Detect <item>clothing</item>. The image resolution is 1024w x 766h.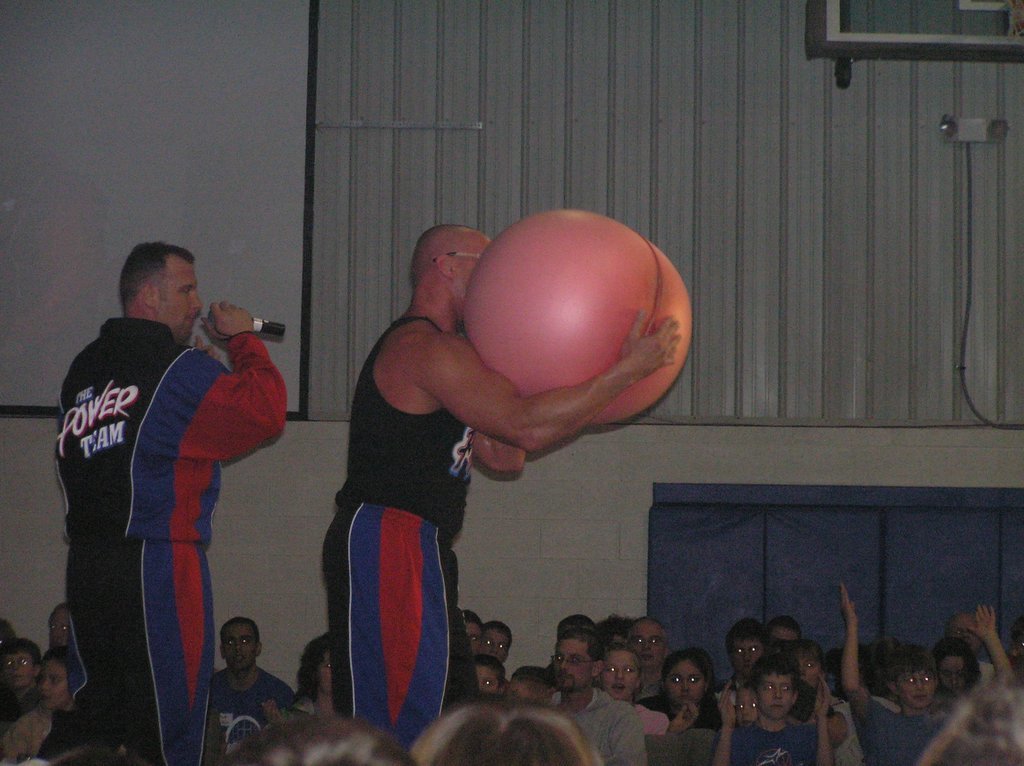
[830,701,870,765].
